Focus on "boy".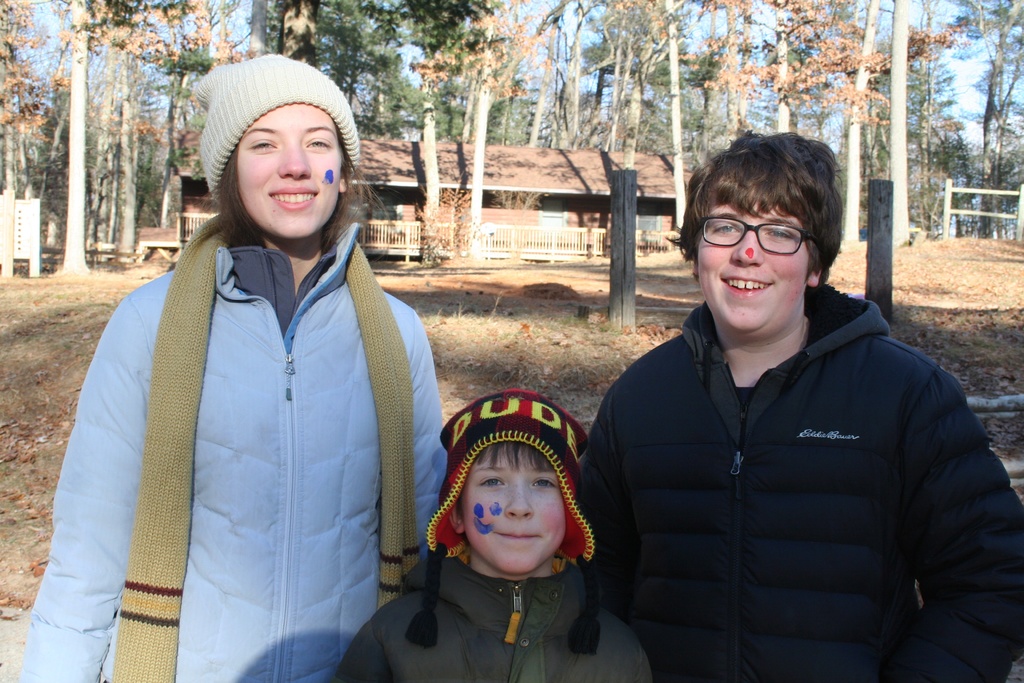
Focused at (378,418,639,673).
